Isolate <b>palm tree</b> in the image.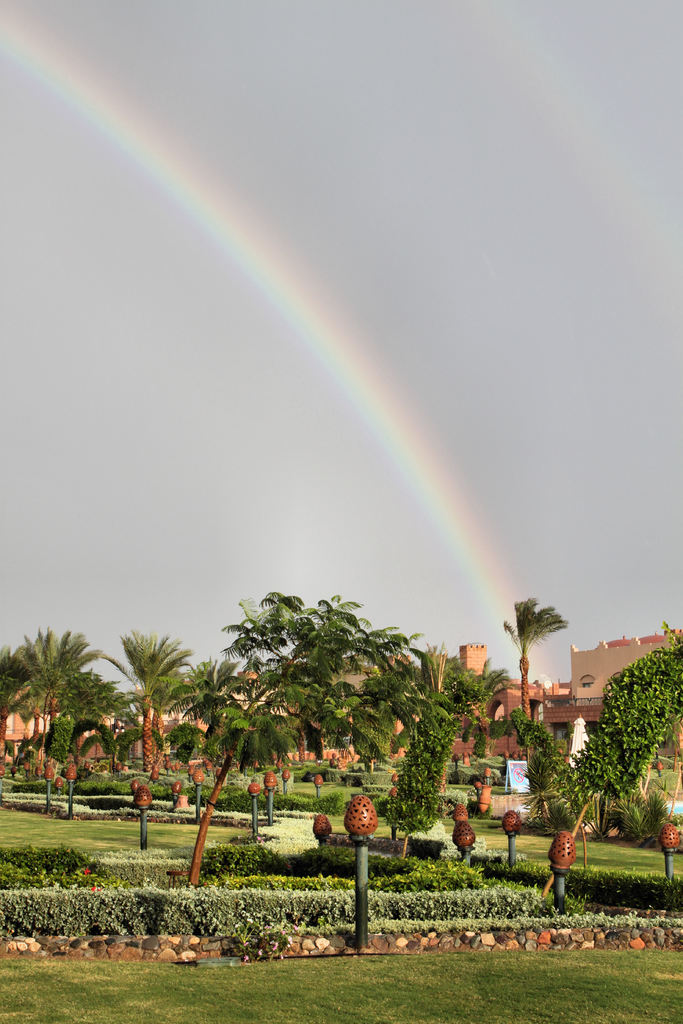
Isolated region: (237,671,309,771).
